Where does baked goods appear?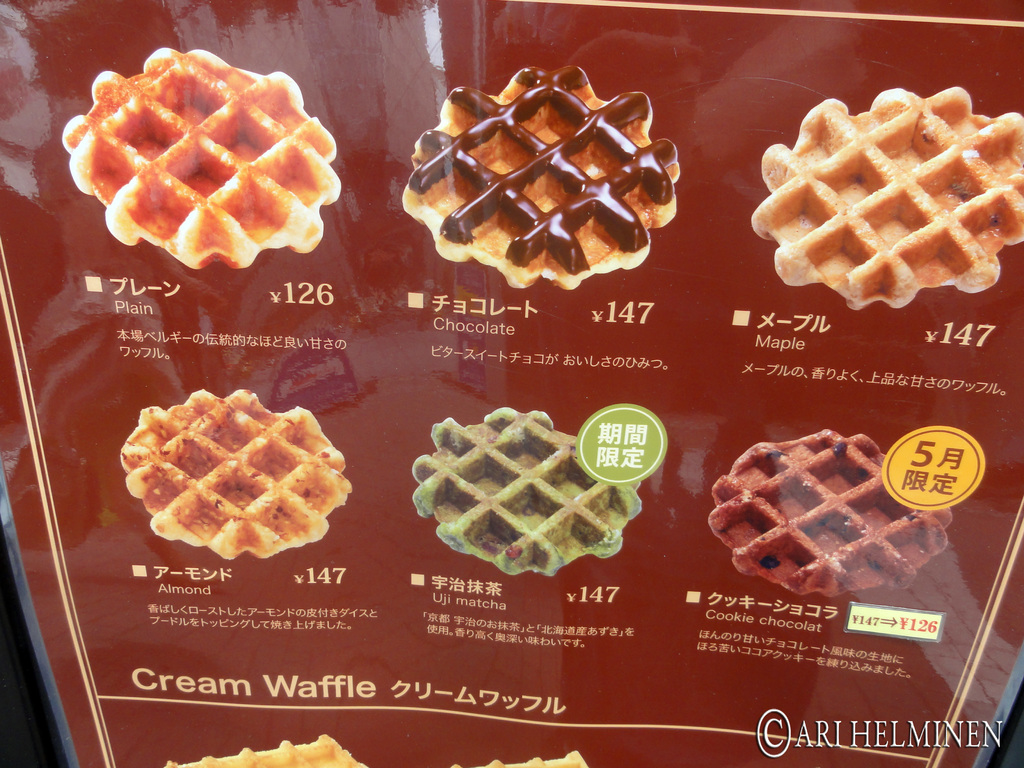
Appears at (left=746, top=81, right=1023, bottom=311).
